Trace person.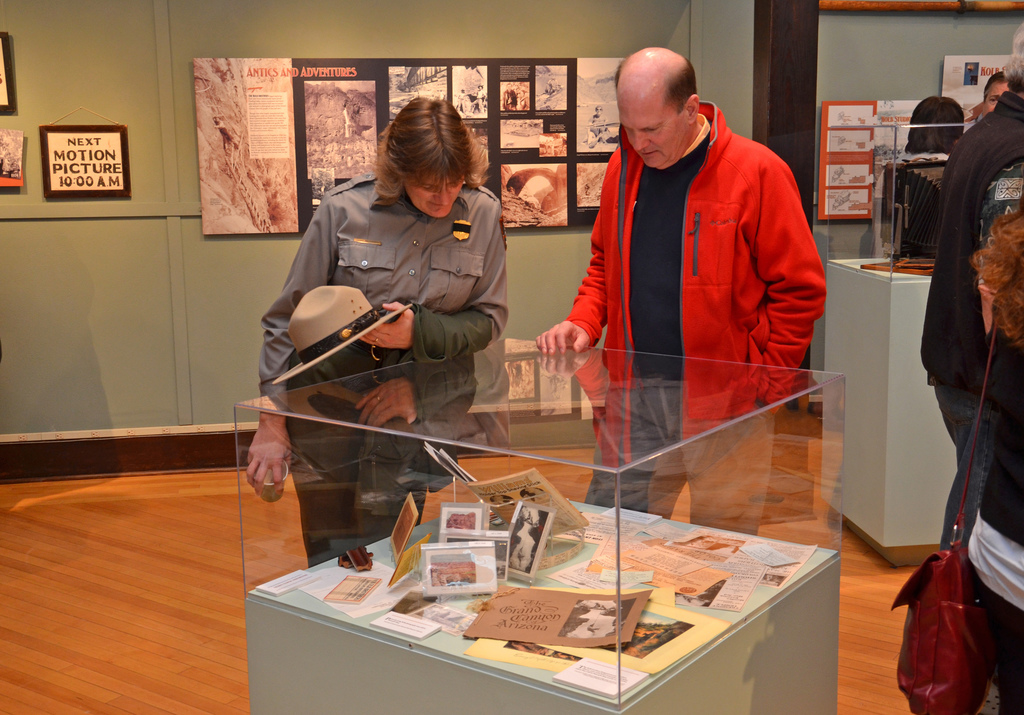
Traced to 883/96/964/266.
